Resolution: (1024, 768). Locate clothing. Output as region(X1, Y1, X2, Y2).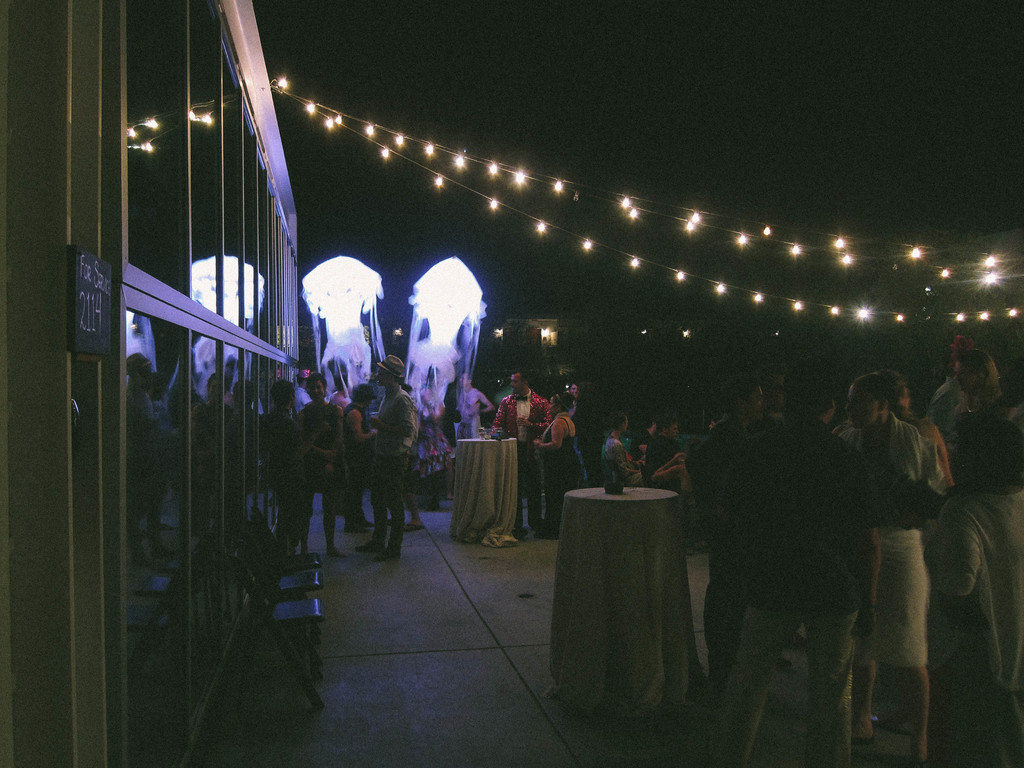
region(721, 414, 842, 767).
